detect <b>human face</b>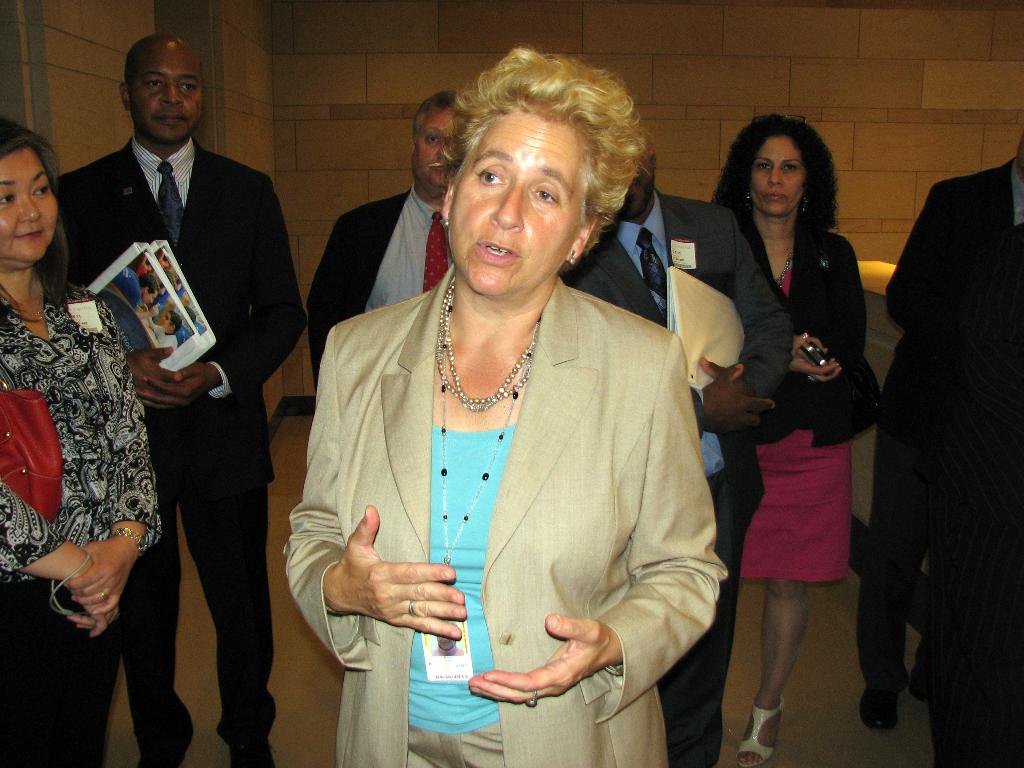
BBox(0, 147, 57, 262)
